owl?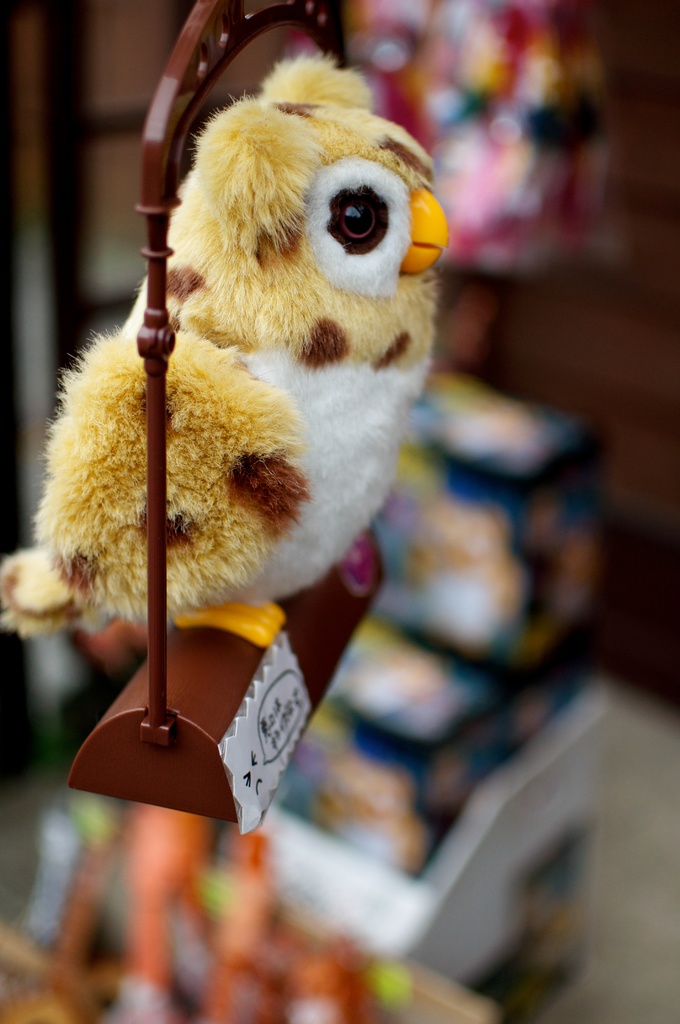
0,50,450,655
